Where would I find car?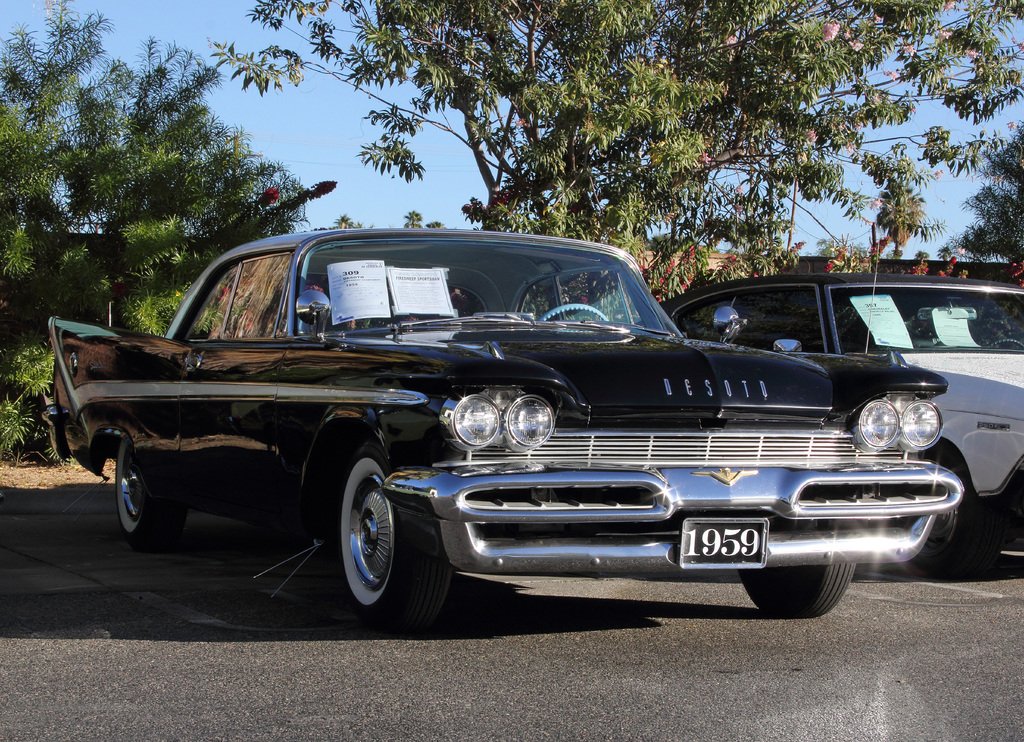
At box(658, 270, 1023, 588).
